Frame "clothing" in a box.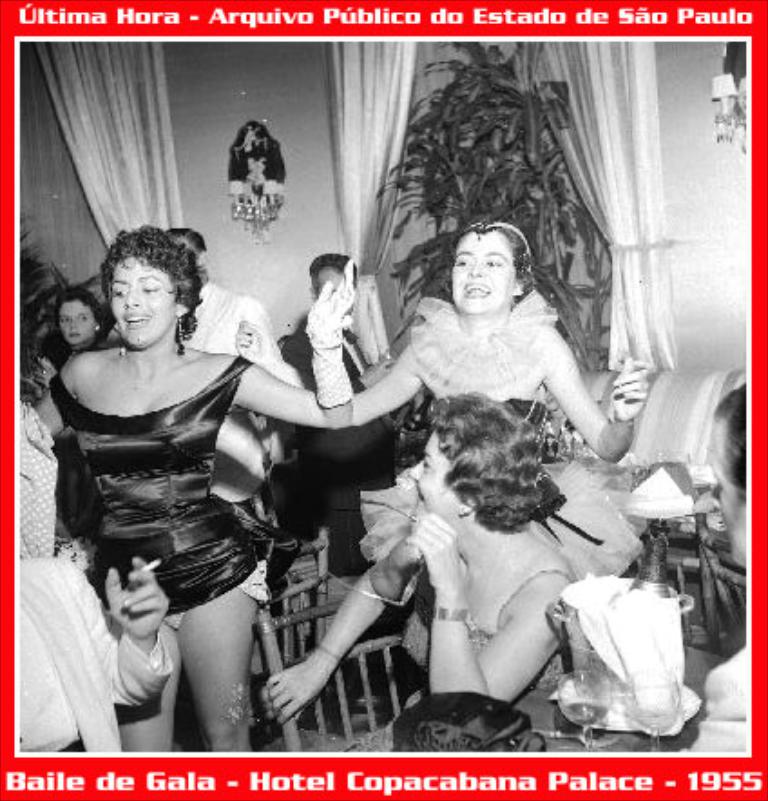
[176,277,319,535].
